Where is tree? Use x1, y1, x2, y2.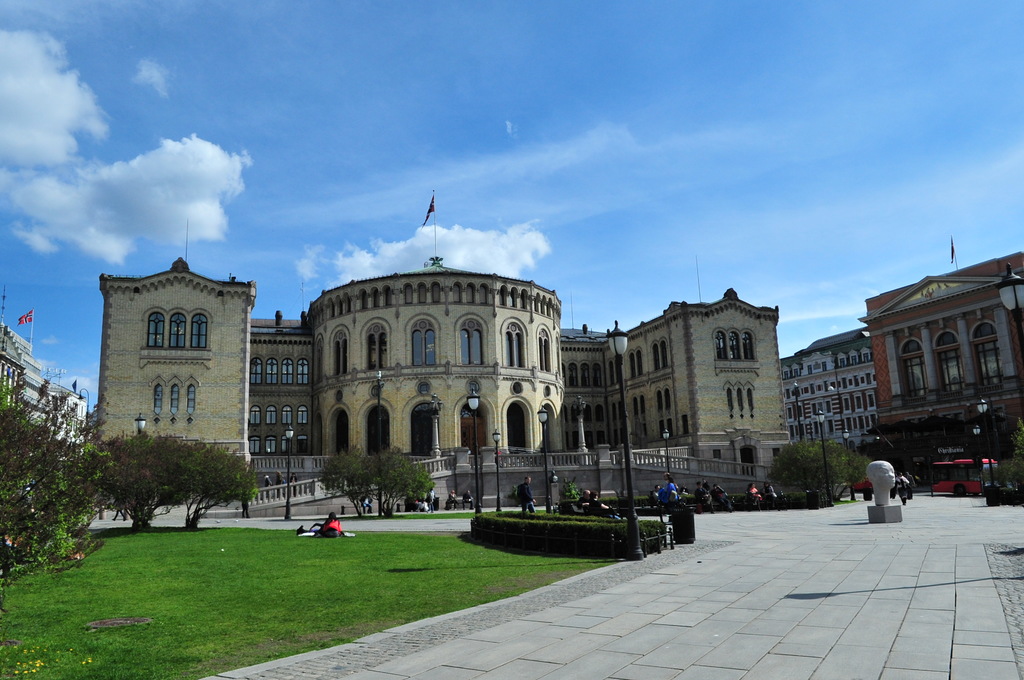
766, 434, 872, 499.
